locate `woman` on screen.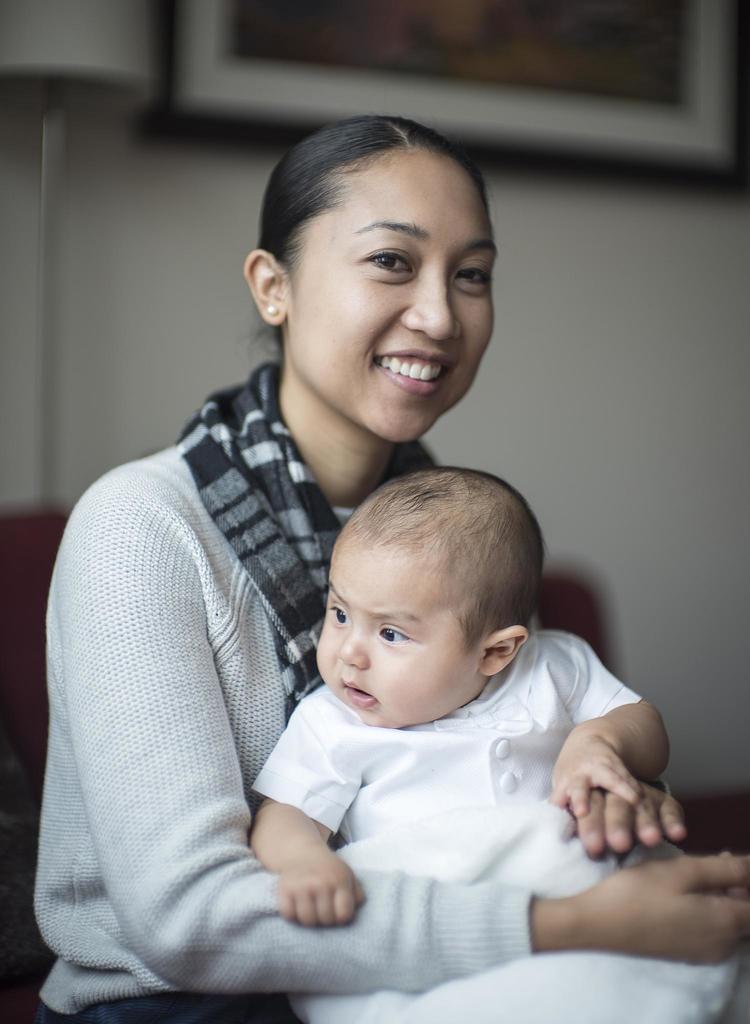
On screen at (left=36, top=129, right=642, bottom=1016).
